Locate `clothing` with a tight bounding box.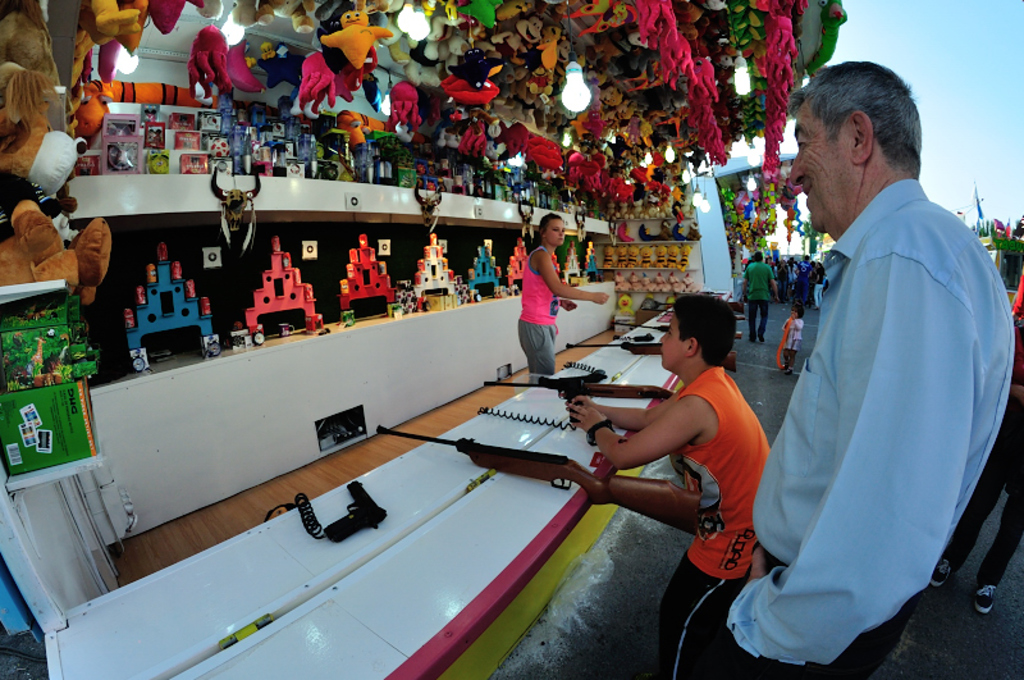
744,257,776,329.
